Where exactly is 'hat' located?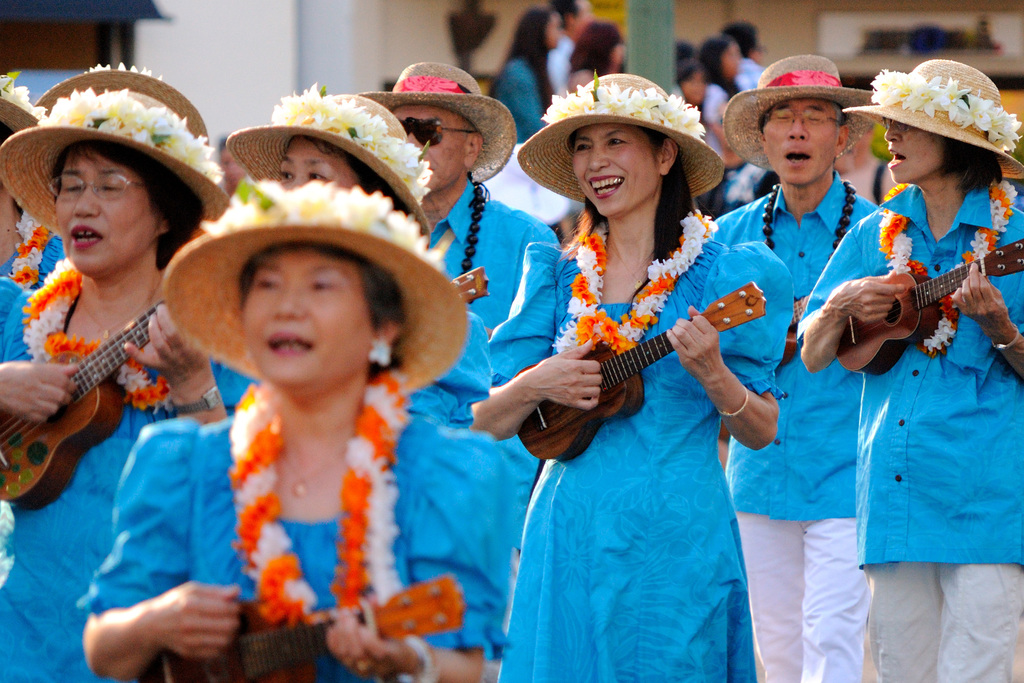
Its bounding box is x1=36, y1=63, x2=212, y2=151.
